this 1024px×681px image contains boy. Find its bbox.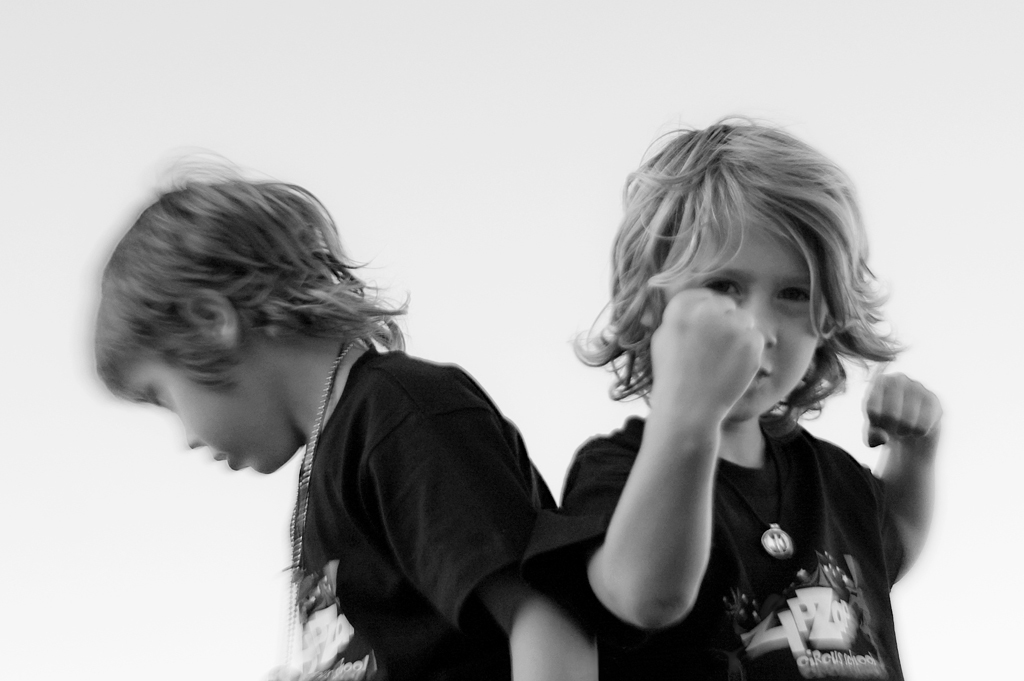
detection(97, 166, 603, 680).
